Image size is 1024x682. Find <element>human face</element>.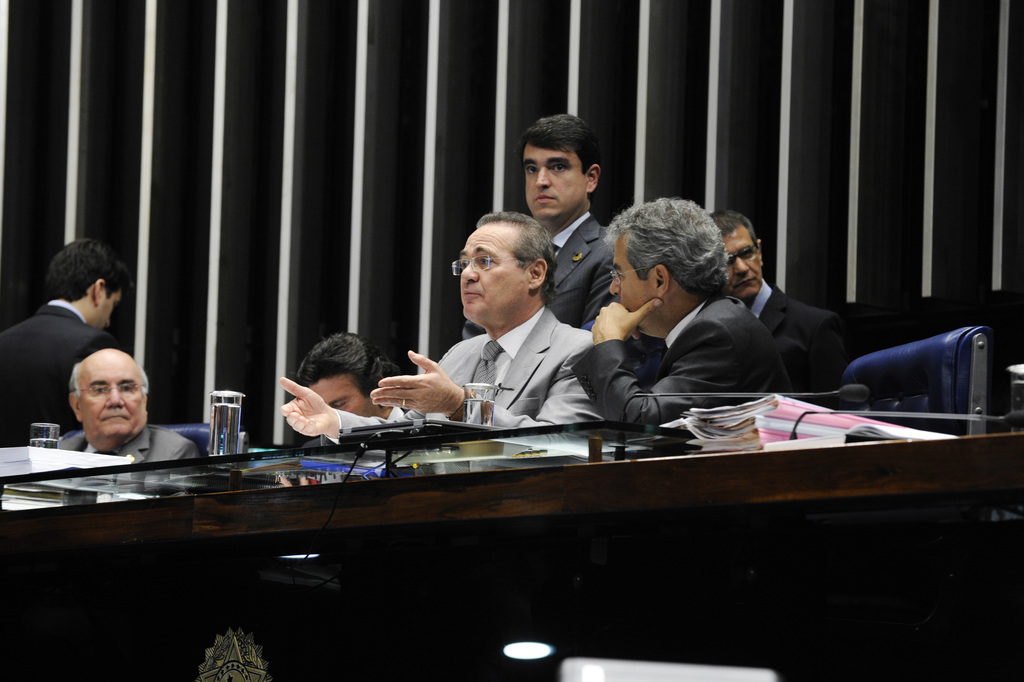
Rect(722, 225, 763, 299).
